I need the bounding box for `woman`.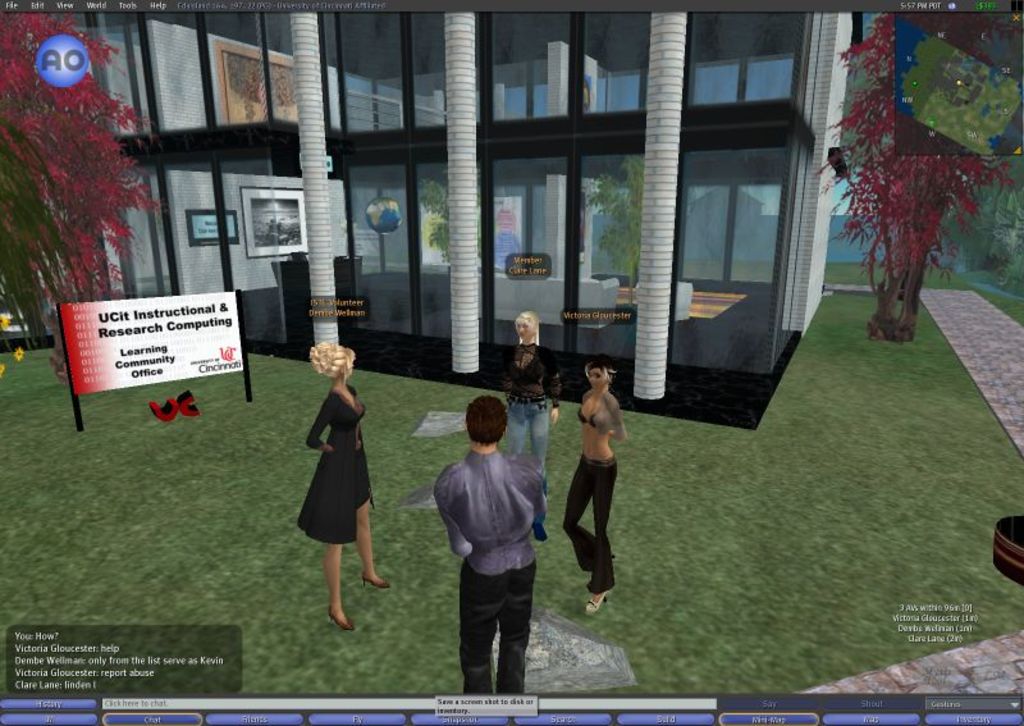
Here it is: locate(562, 361, 628, 615).
